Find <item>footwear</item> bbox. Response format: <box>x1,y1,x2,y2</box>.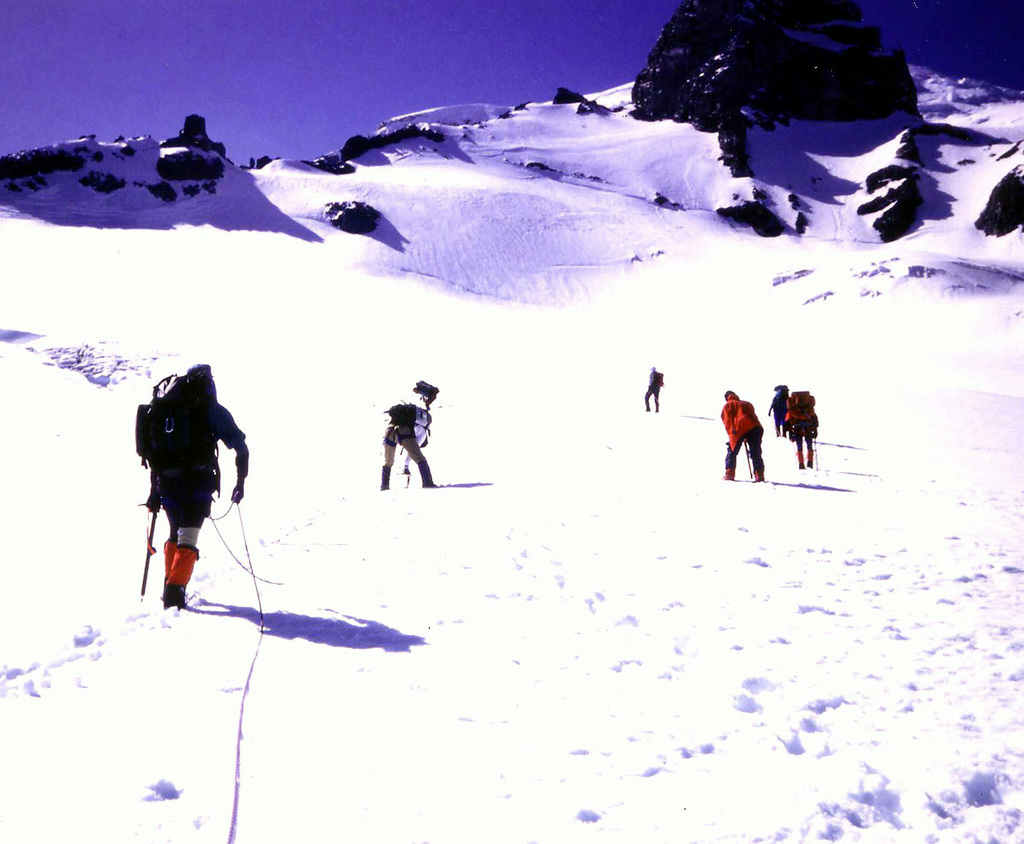
<box>163,541,175,570</box>.
